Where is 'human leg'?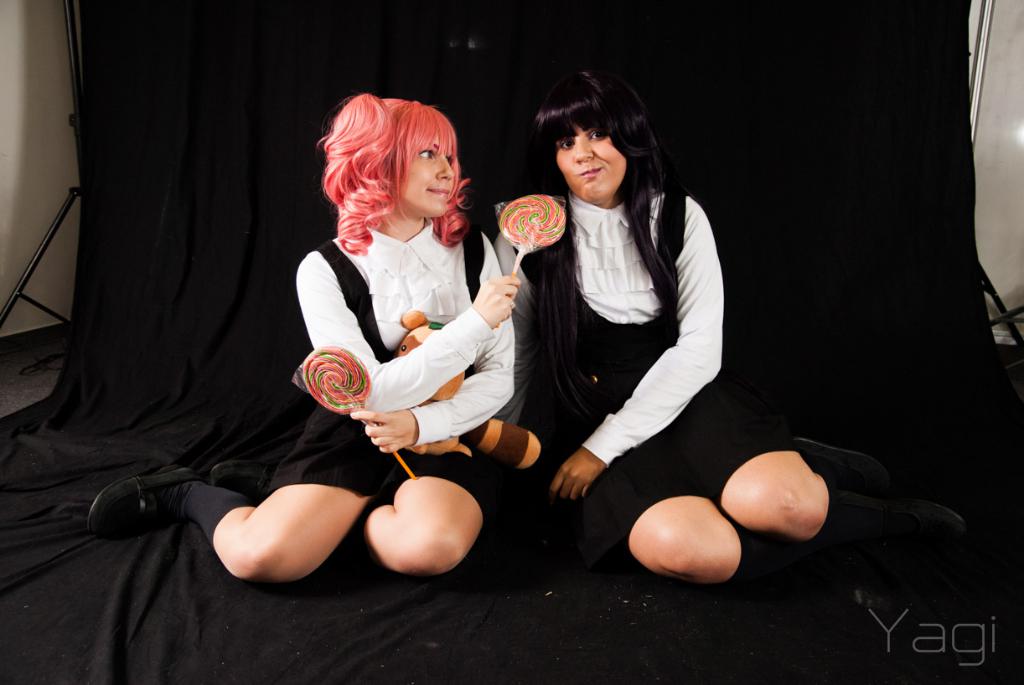
85/466/358/595.
